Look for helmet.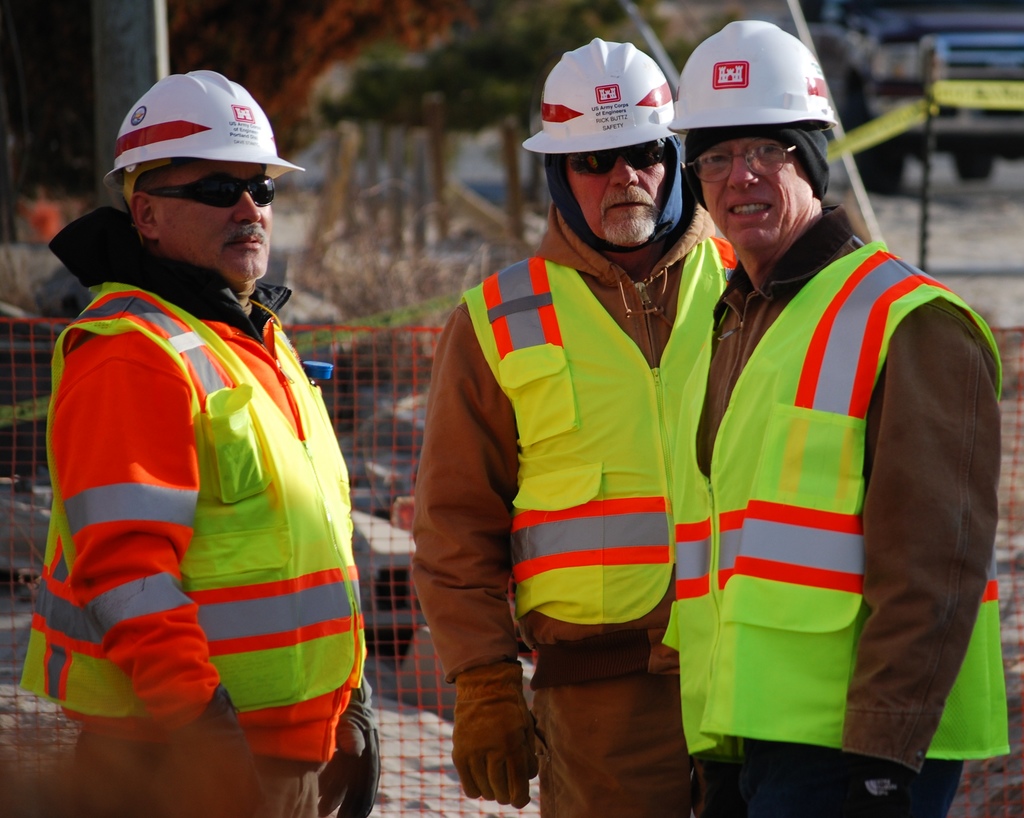
Found: locate(537, 30, 693, 264).
